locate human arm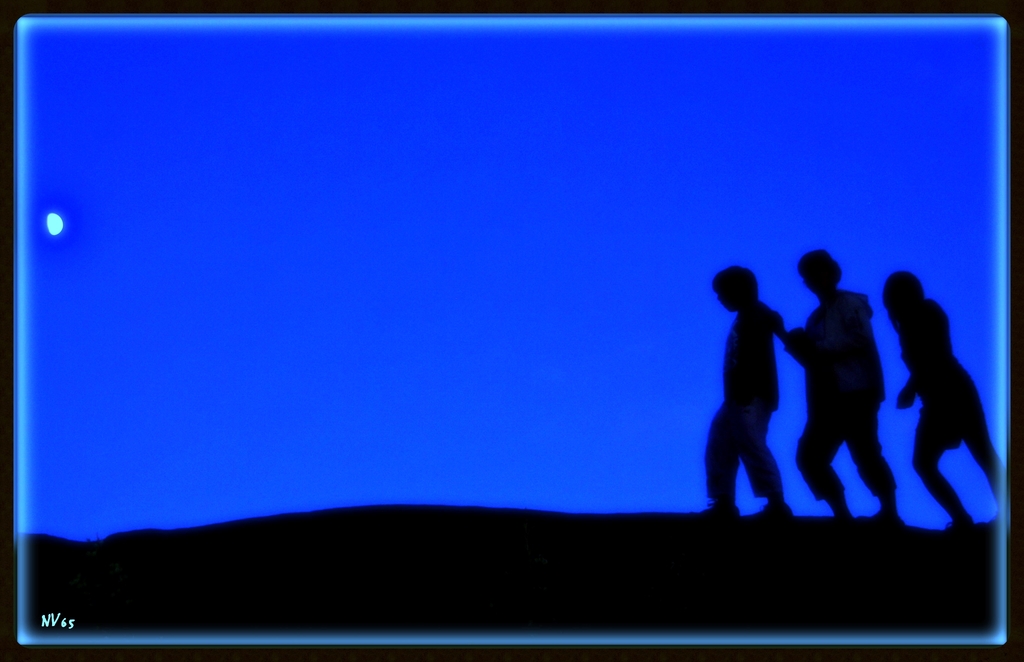
(x1=893, y1=374, x2=920, y2=410)
